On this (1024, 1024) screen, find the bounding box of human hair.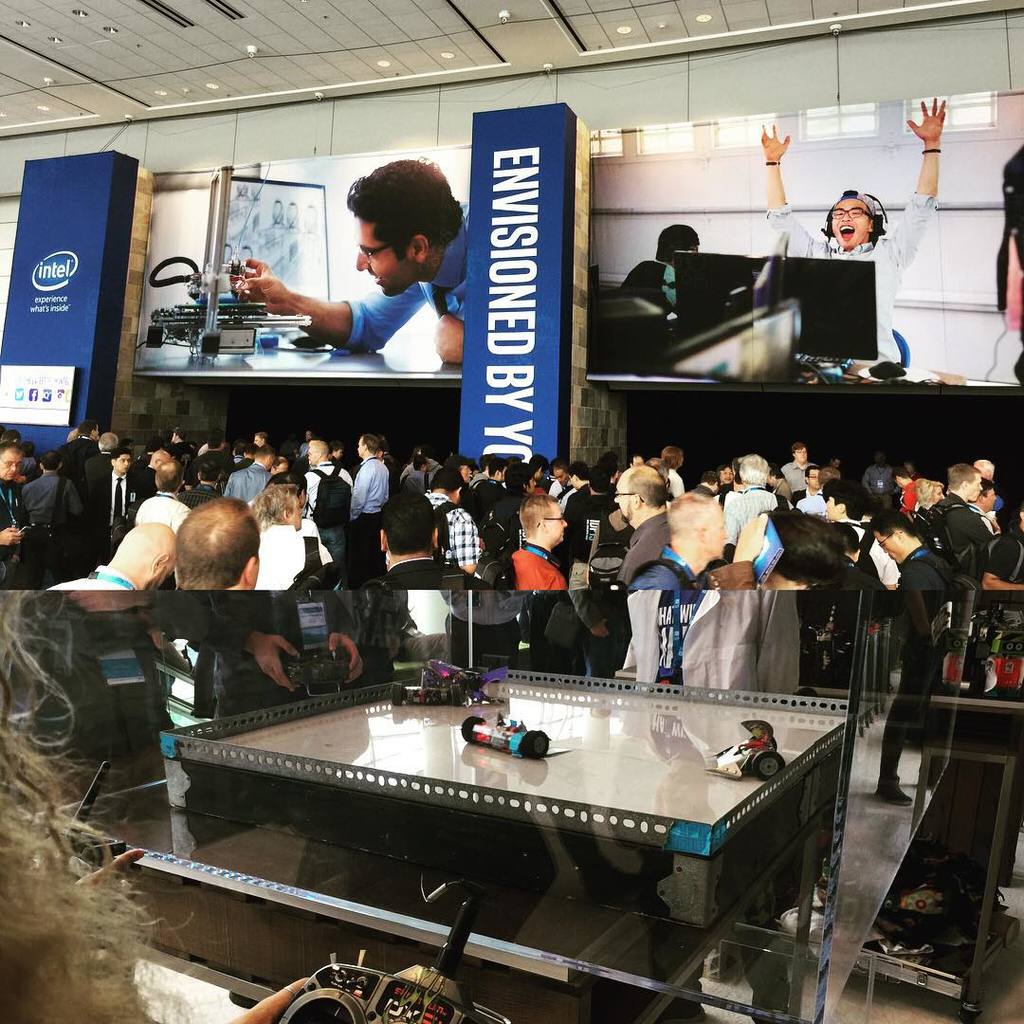
Bounding box: {"left": 351, "top": 154, "right": 467, "bottom": 265}.
